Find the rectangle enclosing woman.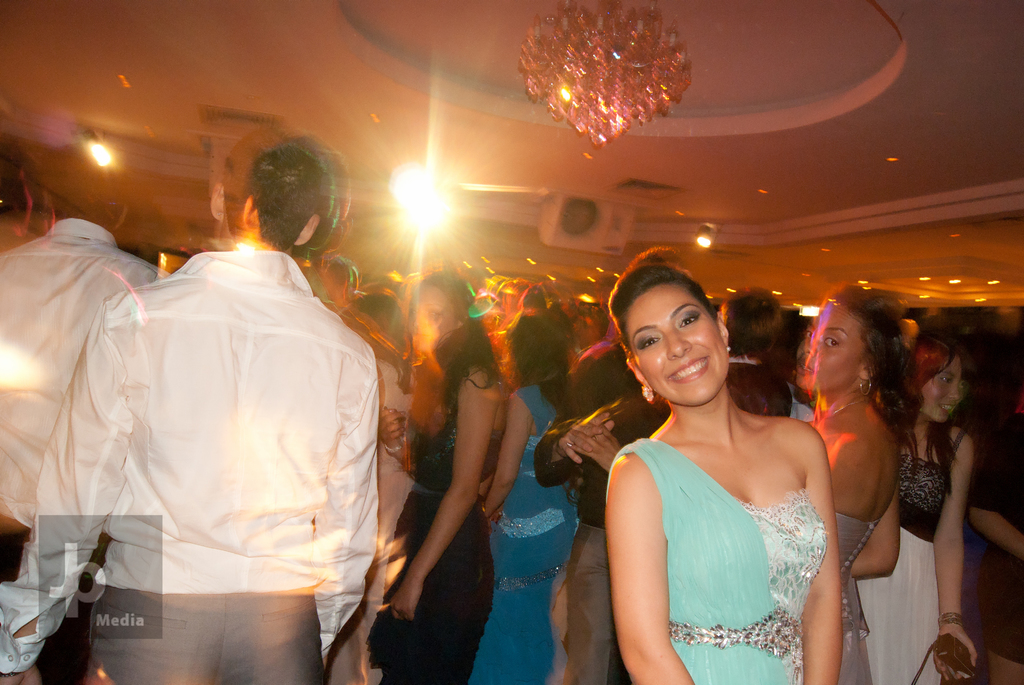
BBox(607, 263, 843, 684).
